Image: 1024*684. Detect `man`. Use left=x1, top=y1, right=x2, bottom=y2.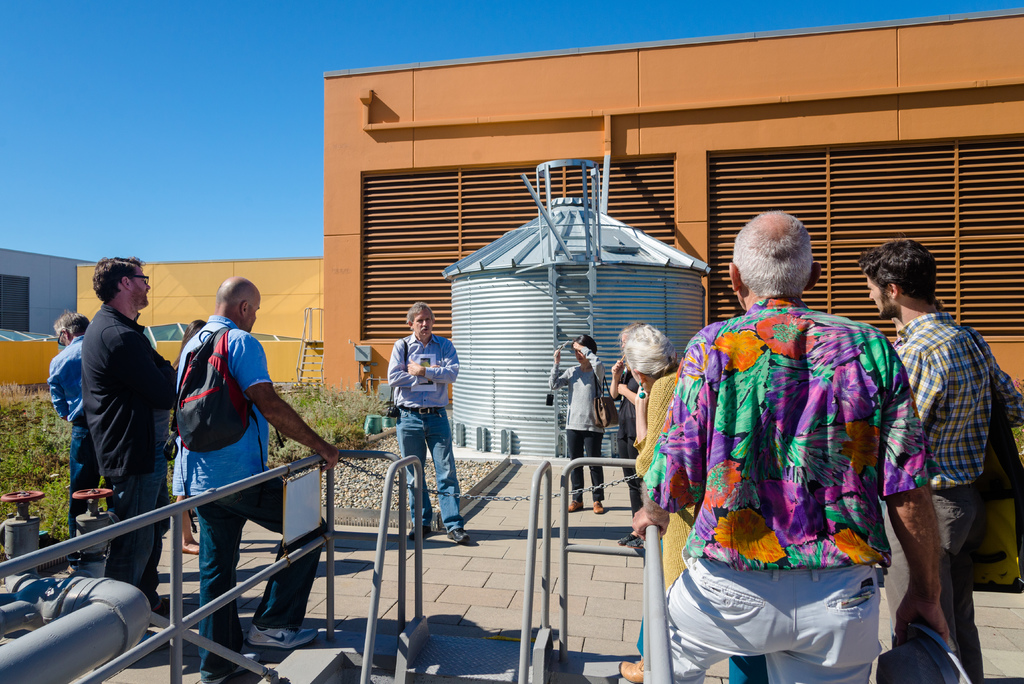
left=56, top=259, right=173, bottom=562.
